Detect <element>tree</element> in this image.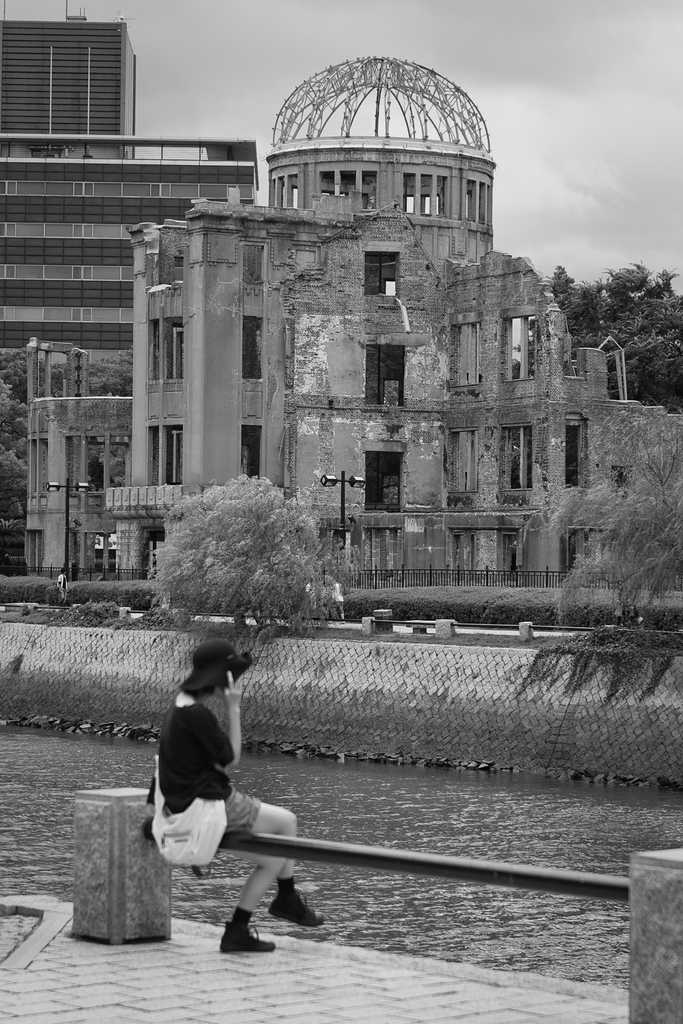
Detection: bbox(0, 349, 21, 403).
